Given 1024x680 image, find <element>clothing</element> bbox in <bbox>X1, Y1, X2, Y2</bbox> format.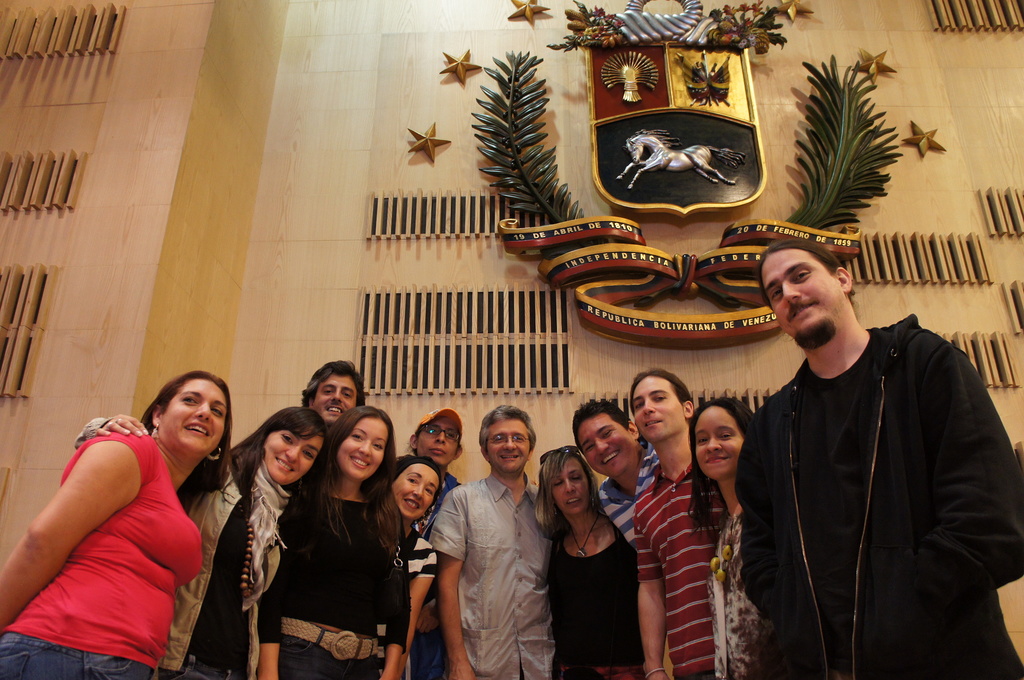
<bbox>17, 412, 207, 659</bbox>.
